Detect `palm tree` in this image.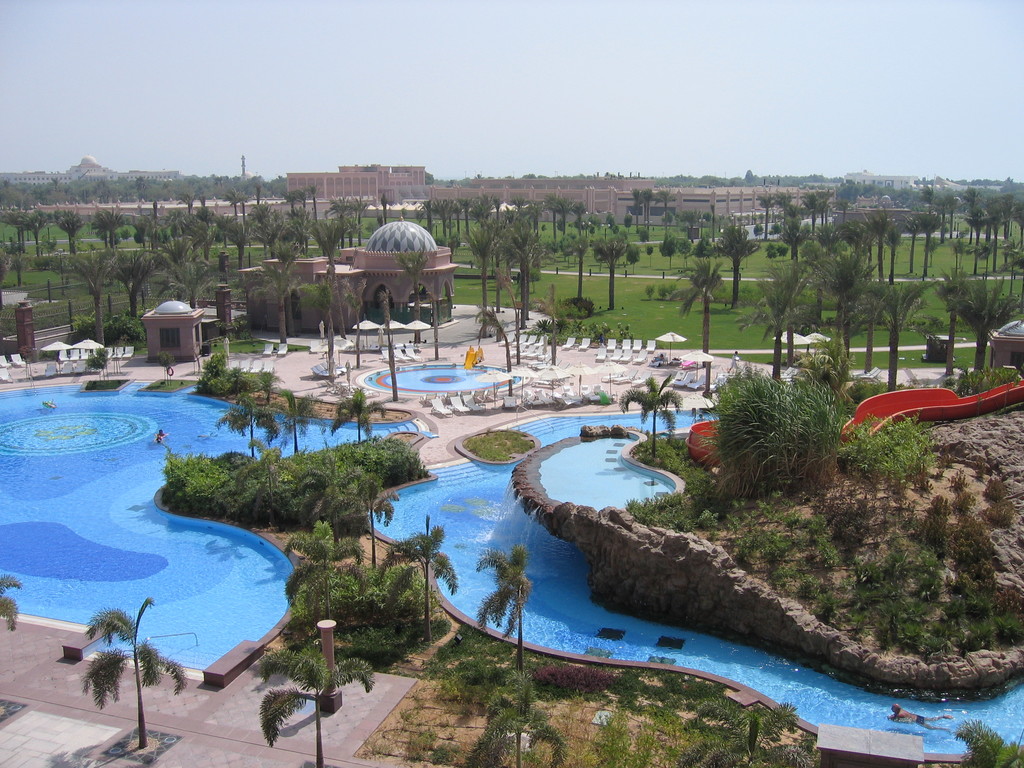
Detection: detection(684, 259, 727, 369).
